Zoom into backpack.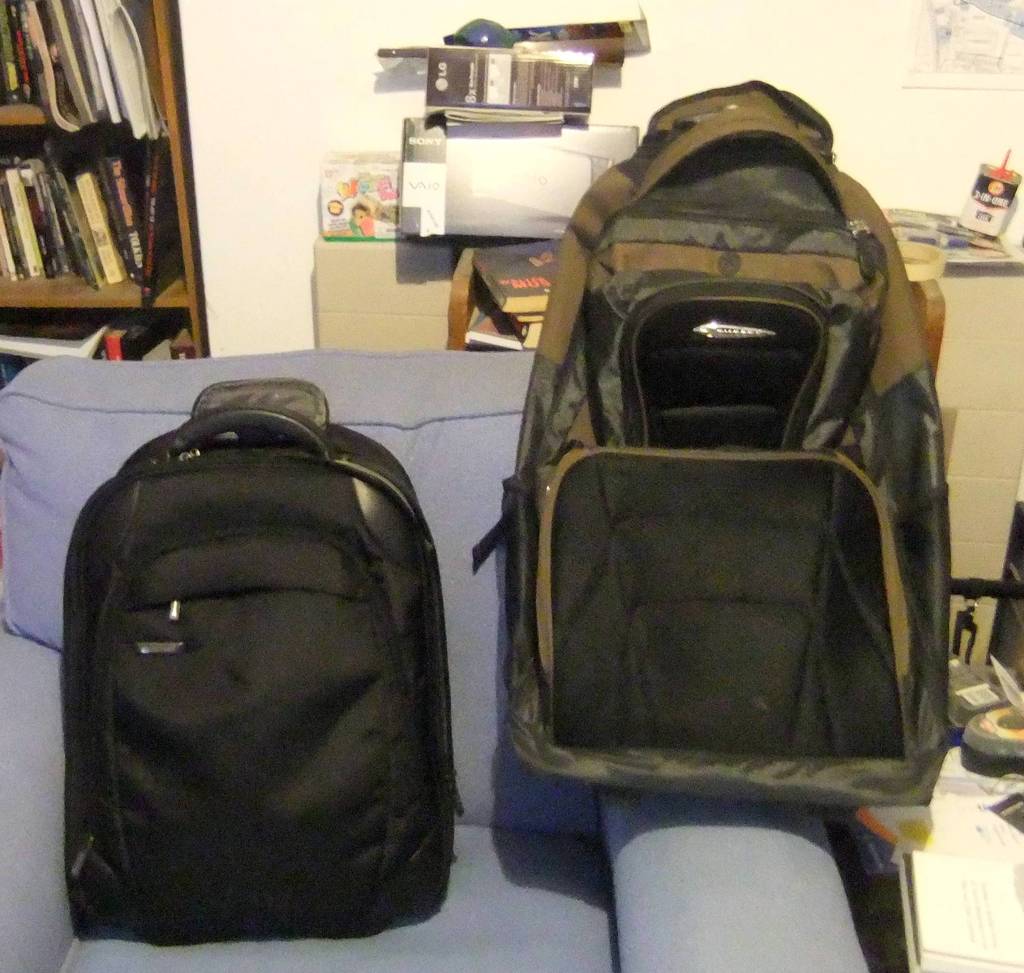
Zoom target: <region>470, 79, 941, 800</region>.
